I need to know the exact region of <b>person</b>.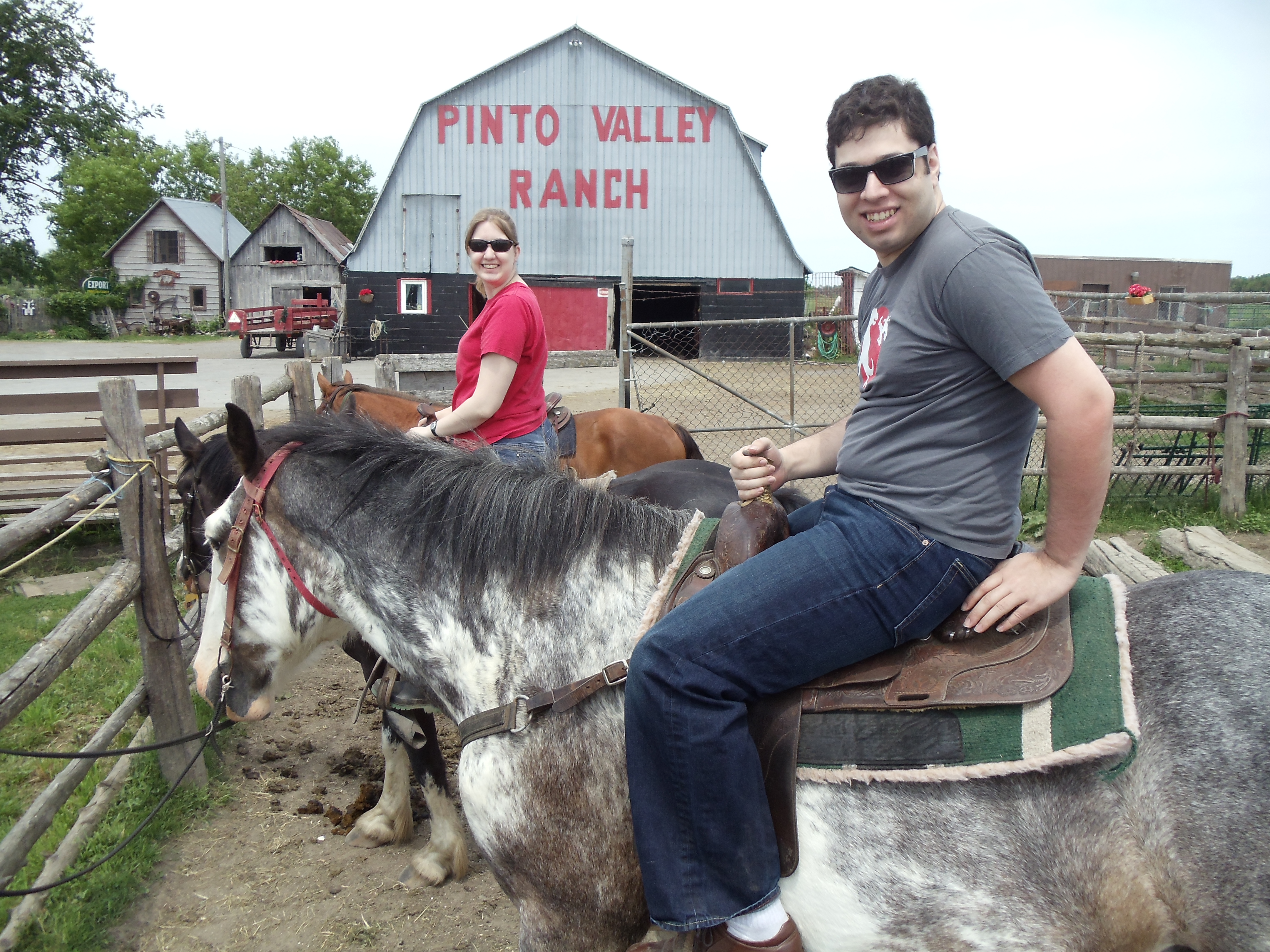
Region: bbox(118, 61, 166, 139).
